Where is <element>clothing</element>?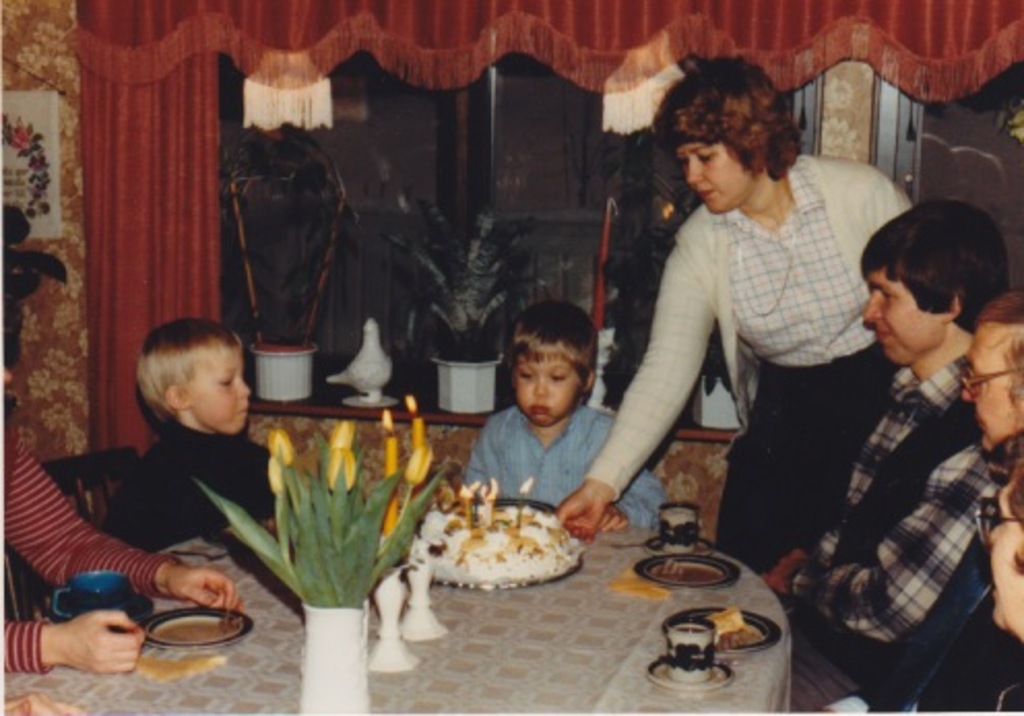
[x1=572, y1=153, x2=919, y2=518].
